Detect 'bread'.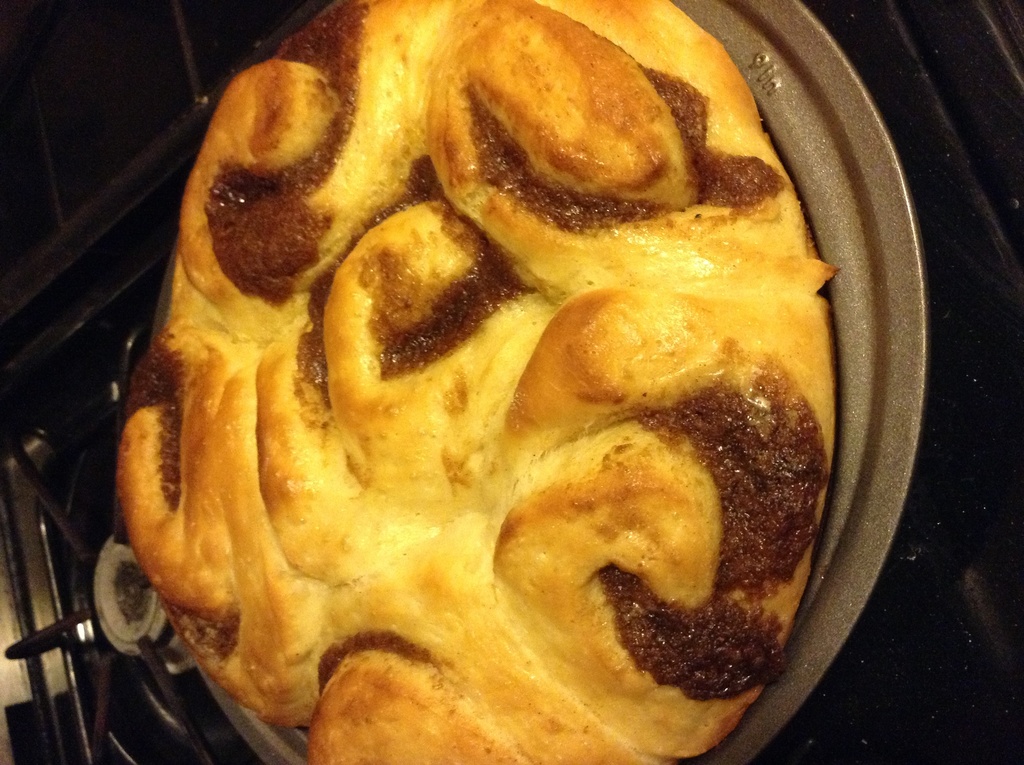
Detected at x1=111, y1=5, x2=806, y2=757.
